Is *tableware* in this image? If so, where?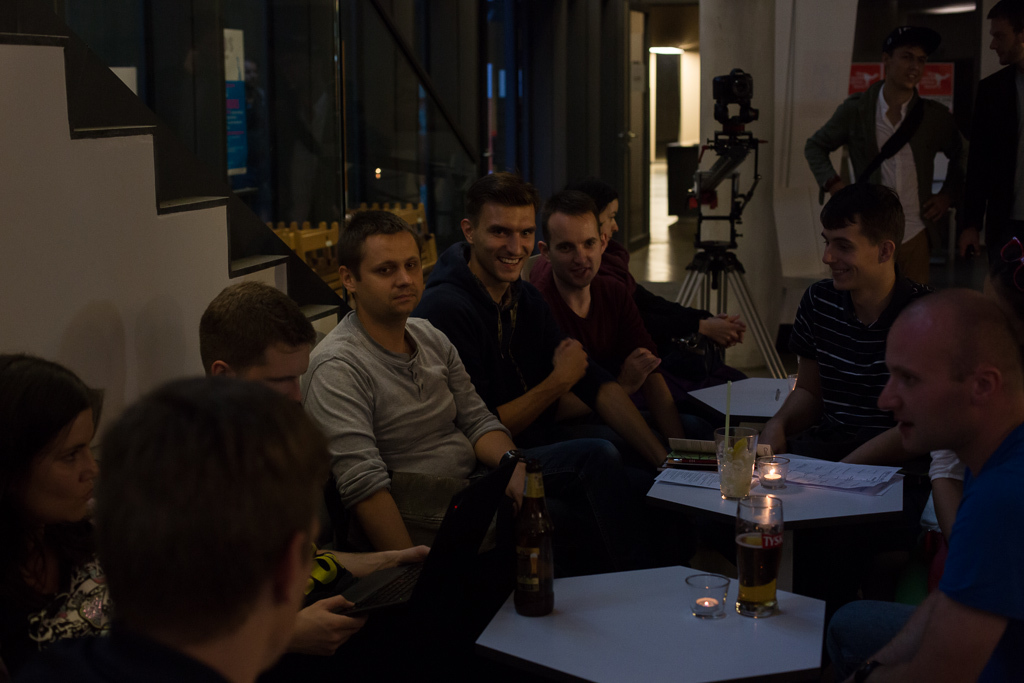
Yes, at 731,494,782,621.
